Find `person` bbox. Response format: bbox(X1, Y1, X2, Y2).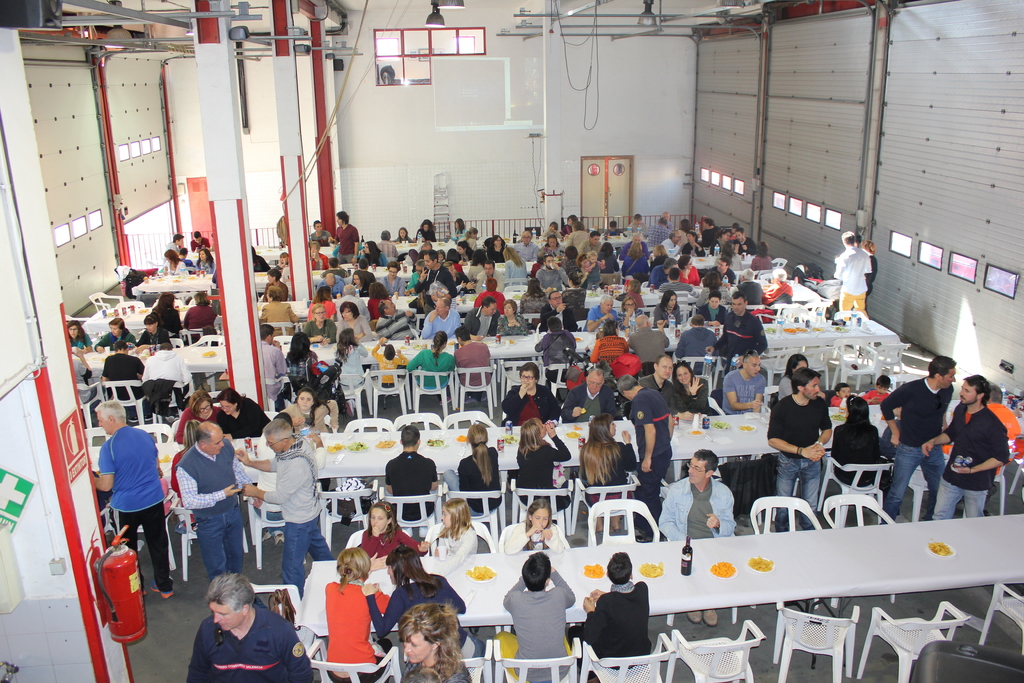
bbox(357, 240, 388, 265).
